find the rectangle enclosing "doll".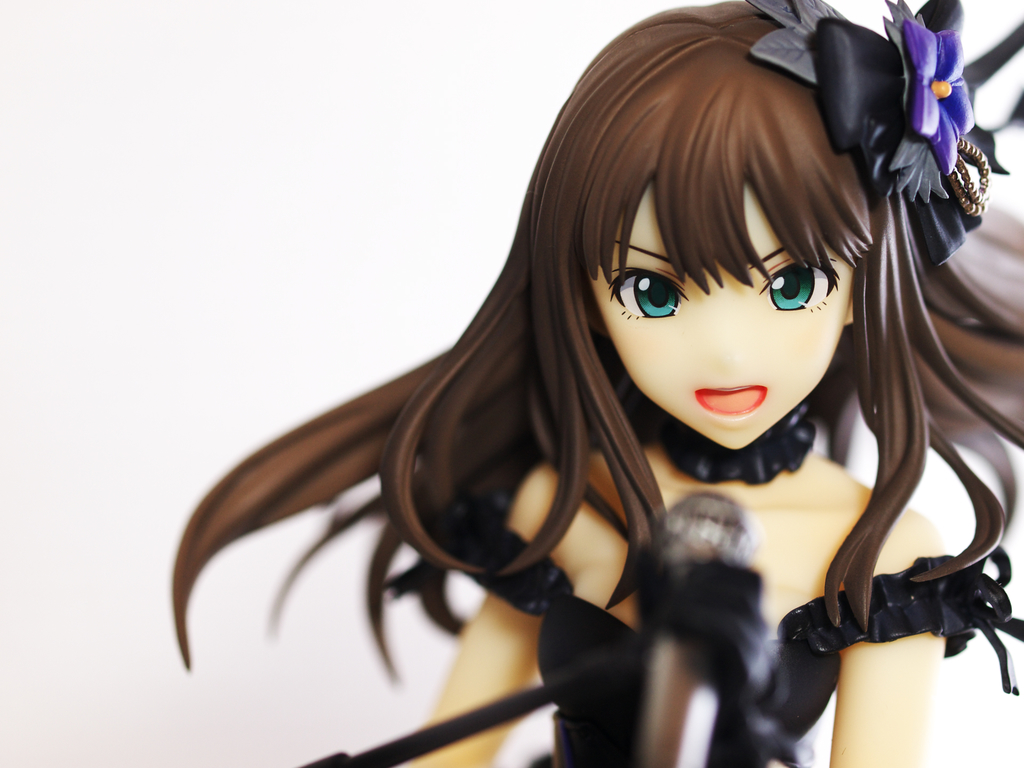
detection(153, 17, 1023, 767).
